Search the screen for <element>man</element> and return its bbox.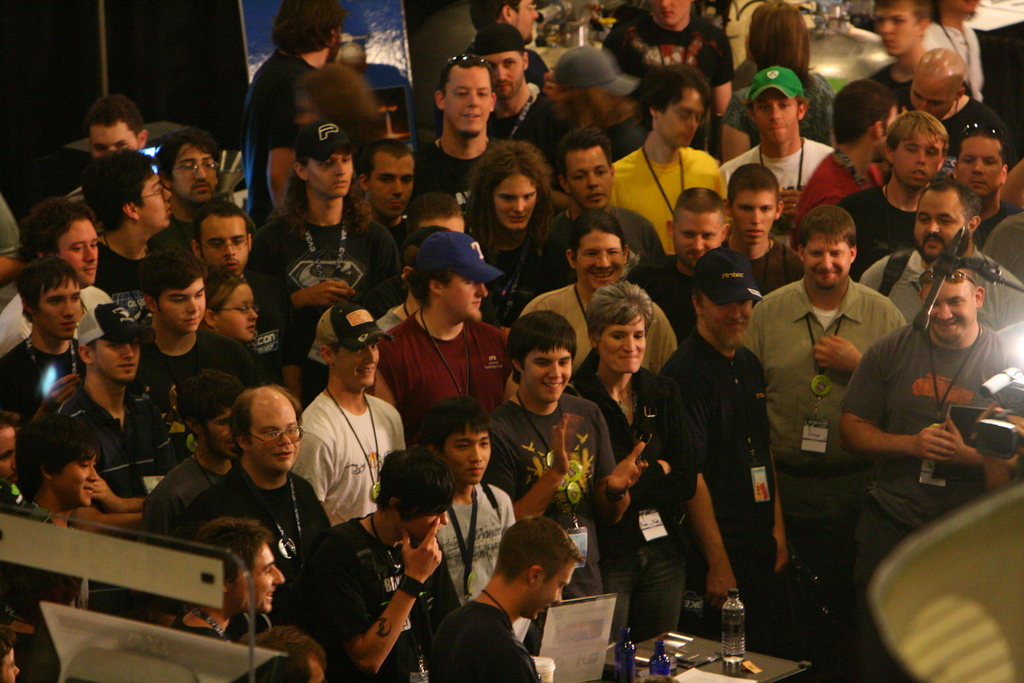
Found: (542,133,653,263).
